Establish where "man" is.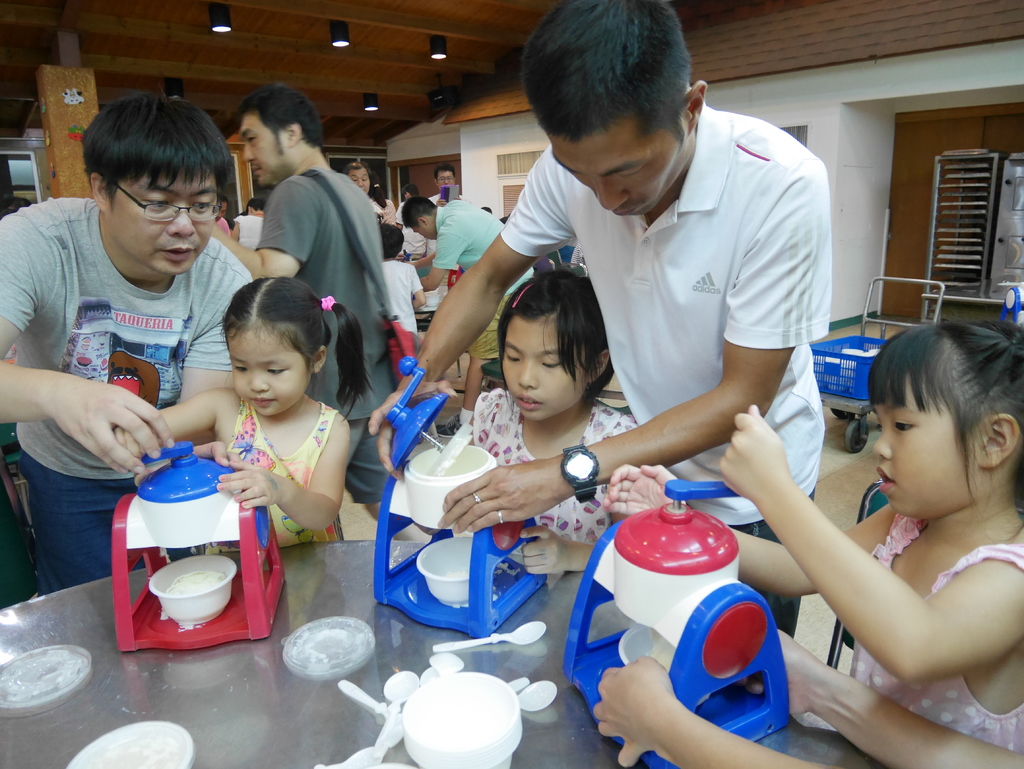
Established at Rect(408, 191, 548, 433).
